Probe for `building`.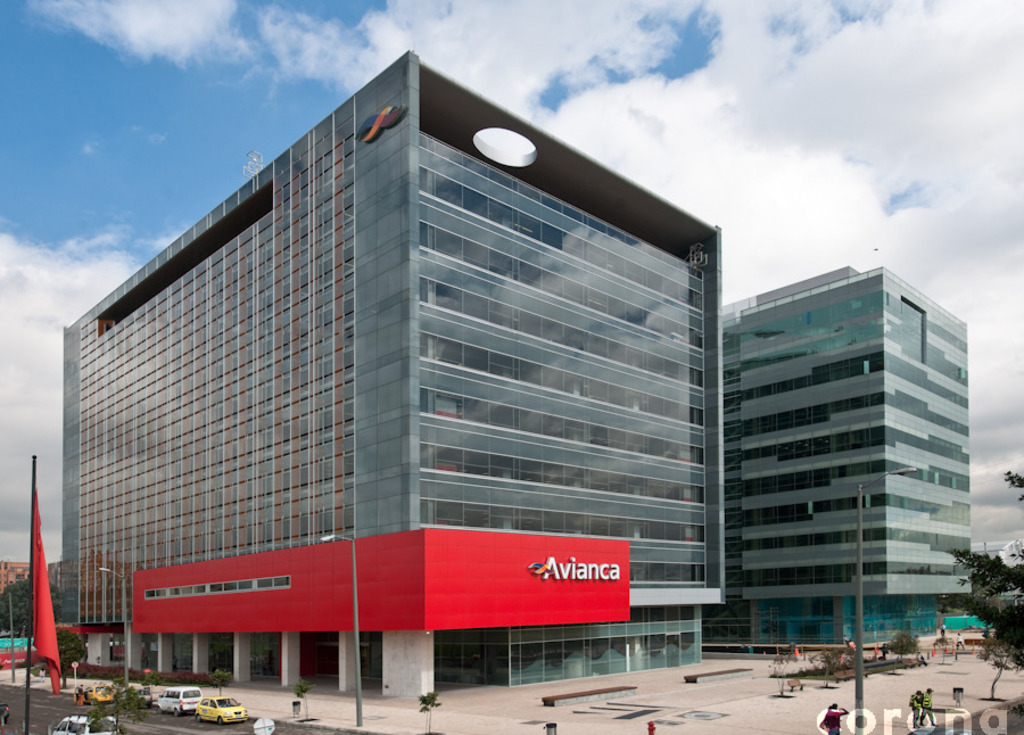
Probe result: 972,536,1023,570.
